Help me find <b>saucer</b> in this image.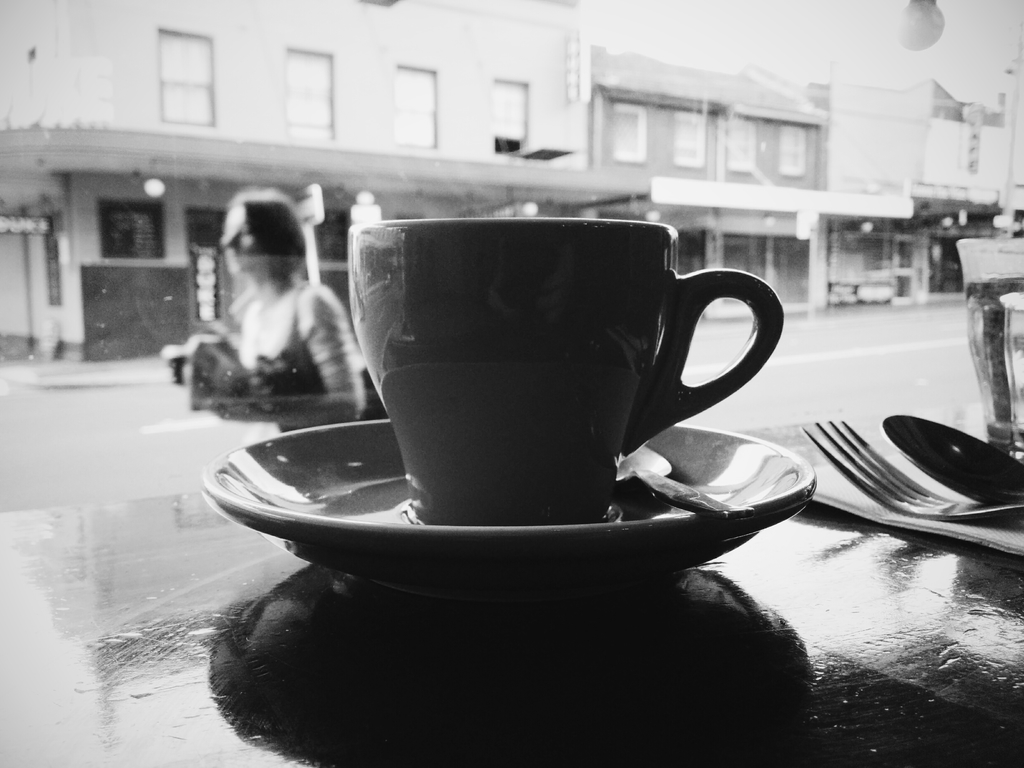
Found it: <box>202,420,817,598</box>.
